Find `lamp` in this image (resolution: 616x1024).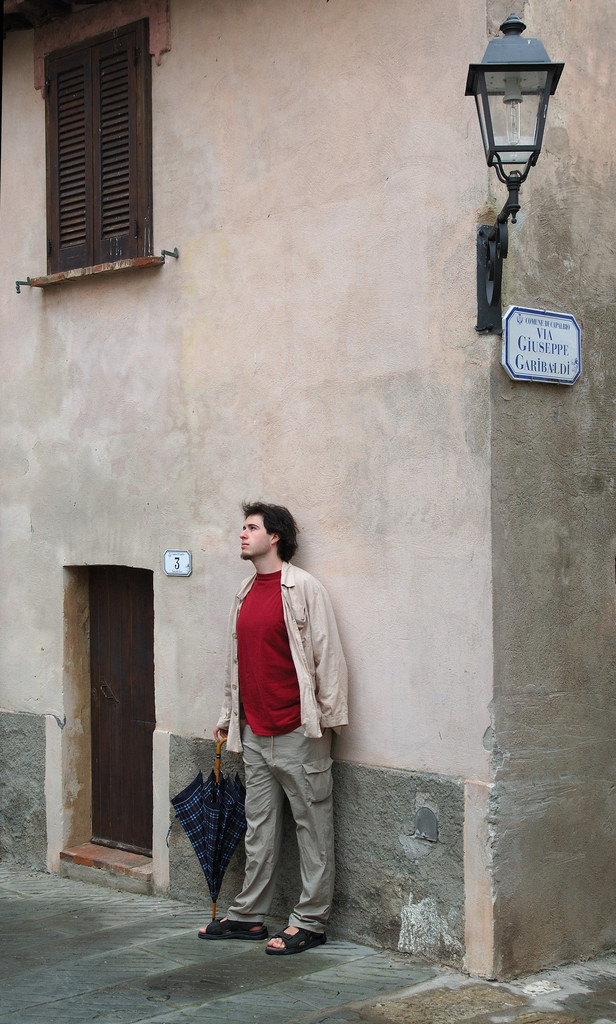
crop(470, 0, 570, 243).
